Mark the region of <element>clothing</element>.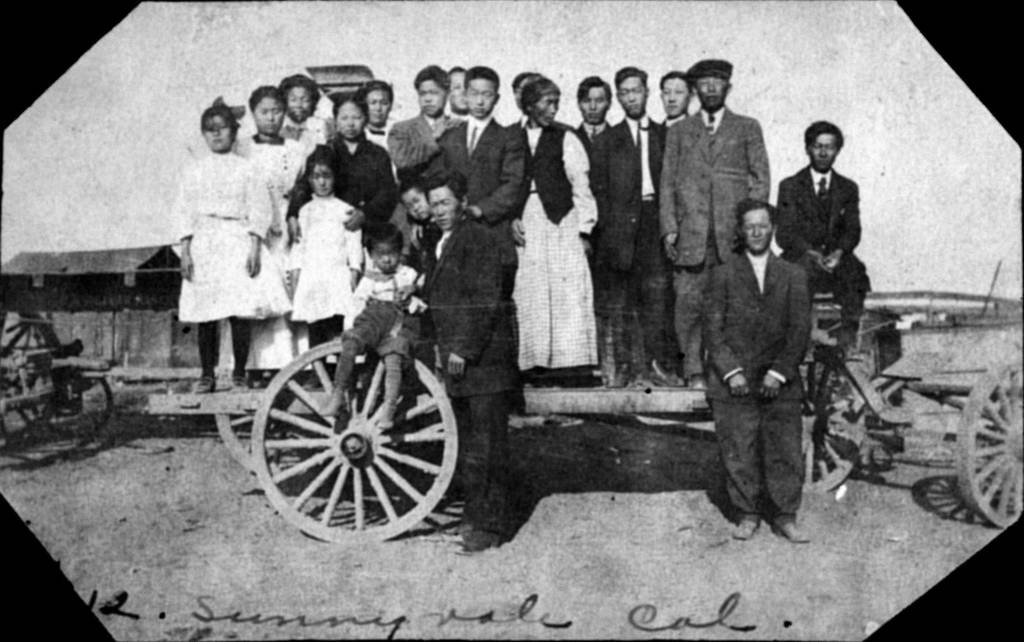
Region: x1=295, y1=133, x2=403, y2=230.
